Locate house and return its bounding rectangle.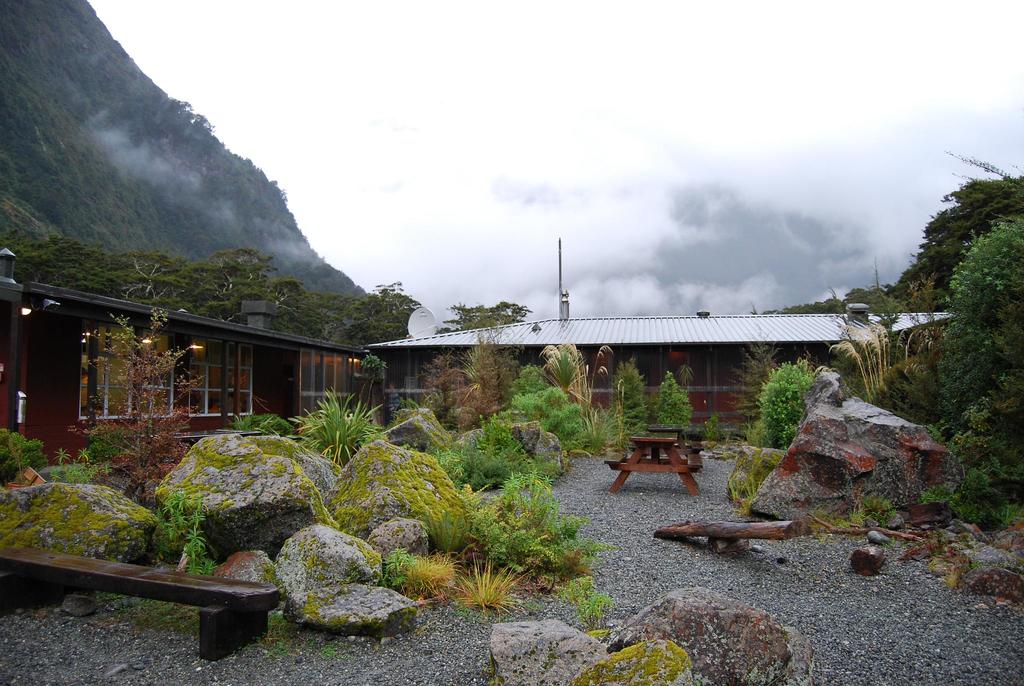
<region>801, 301, 940, 404</region>.
